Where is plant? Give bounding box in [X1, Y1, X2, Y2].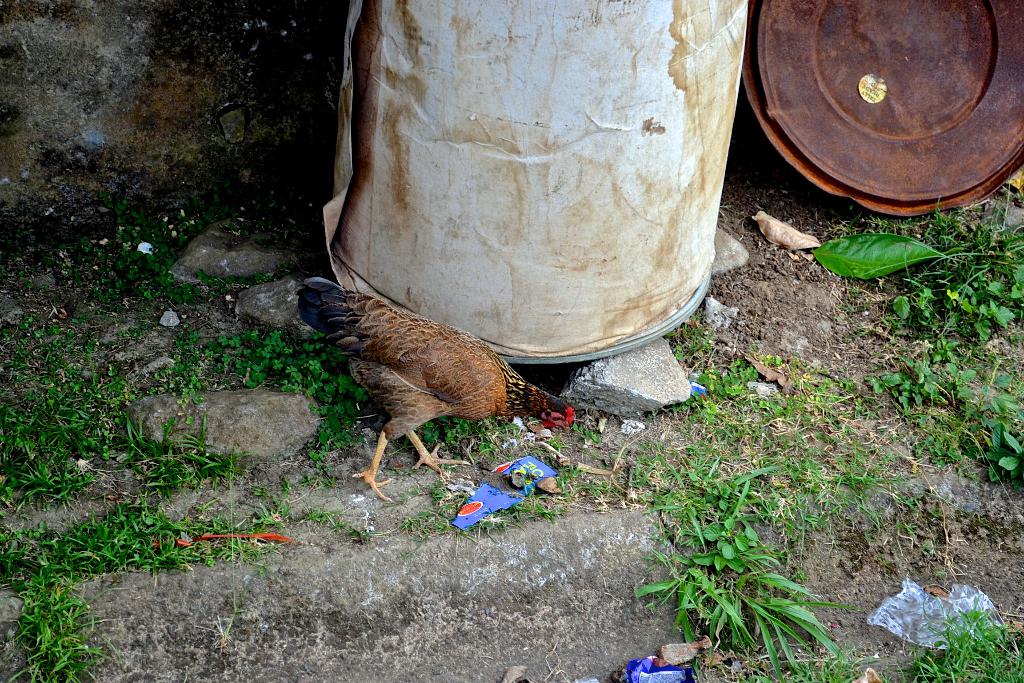
[902, 594, 1023, 682].
